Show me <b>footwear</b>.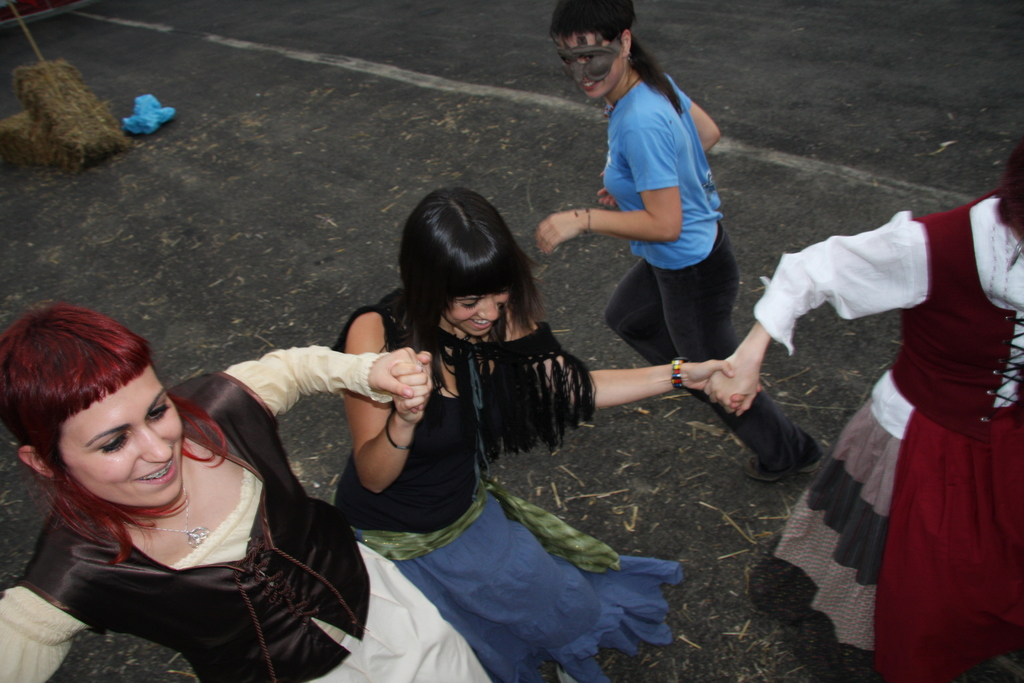
<b>footwear</b> is here: detection(743, 450, 819, 486).
